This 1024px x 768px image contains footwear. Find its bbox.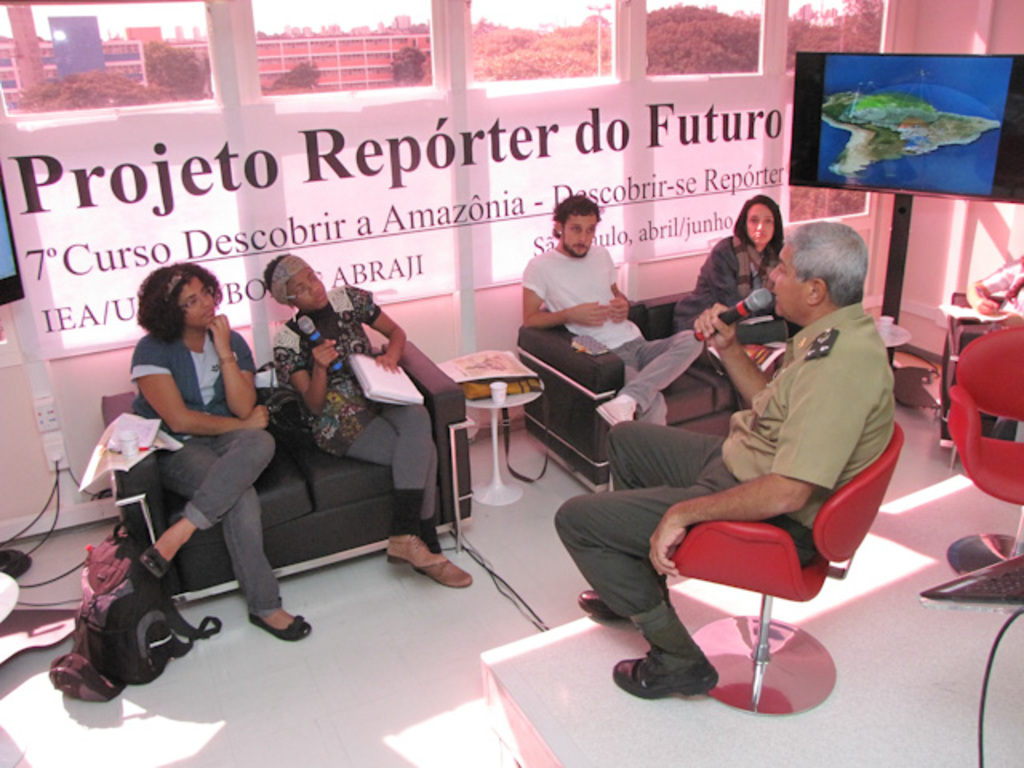
(x1=574, y1=590, x2=616, y2=619).
